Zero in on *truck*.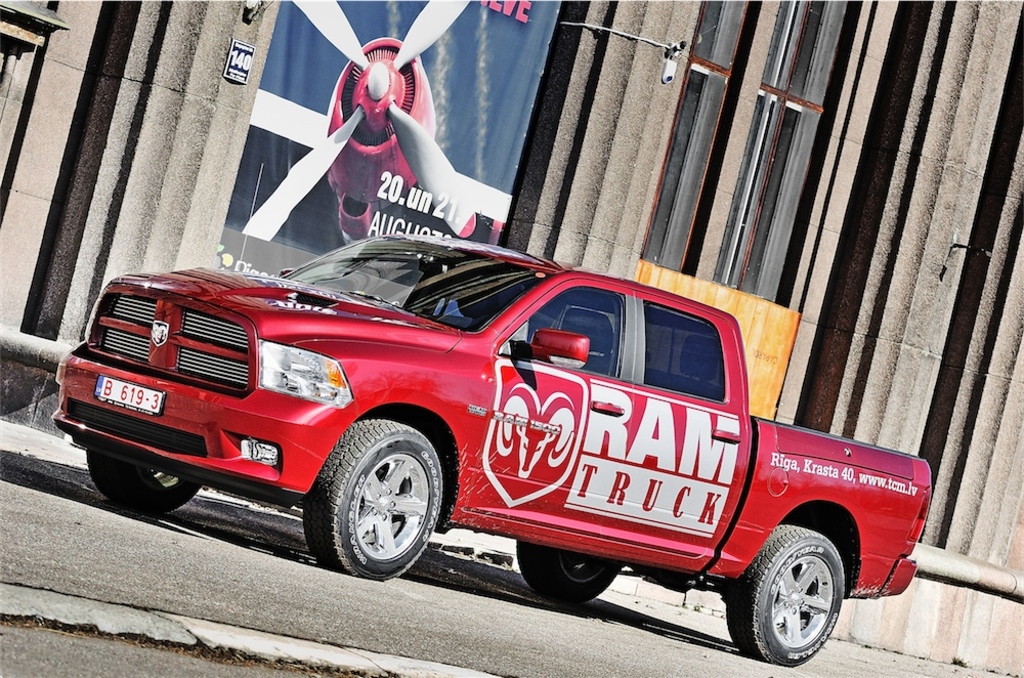
Zeroed in: l=68, t=238, r=934, b=621.
